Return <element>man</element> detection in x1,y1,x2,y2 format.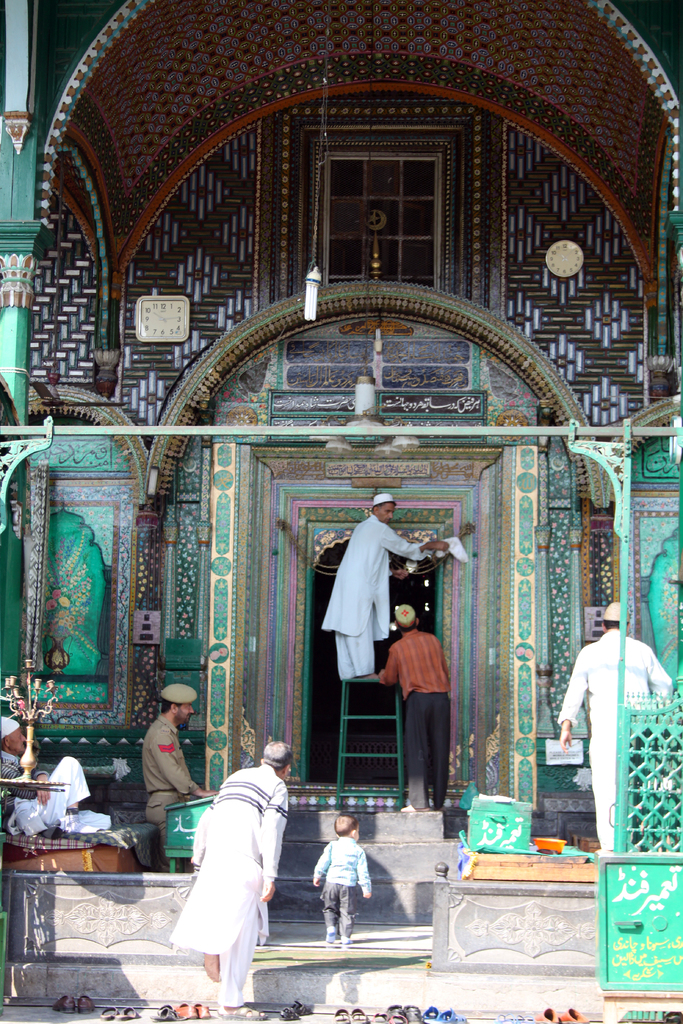
0,719,122,847.
